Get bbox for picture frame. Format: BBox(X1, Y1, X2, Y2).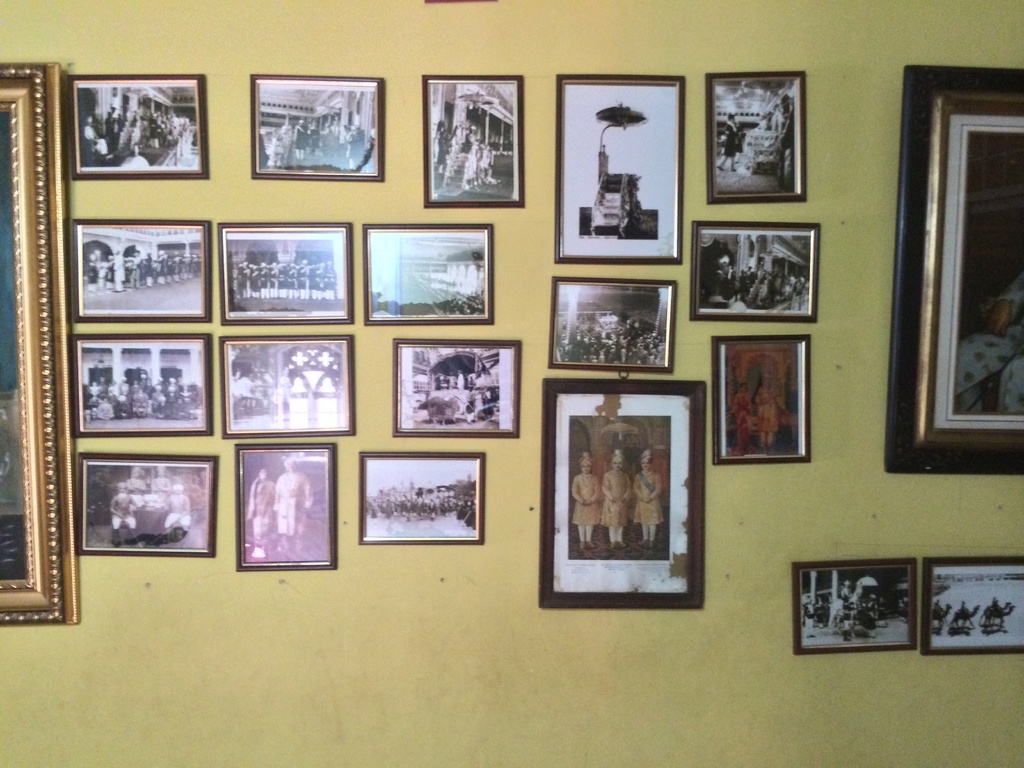
BBox(360, 449, 484, 544).
